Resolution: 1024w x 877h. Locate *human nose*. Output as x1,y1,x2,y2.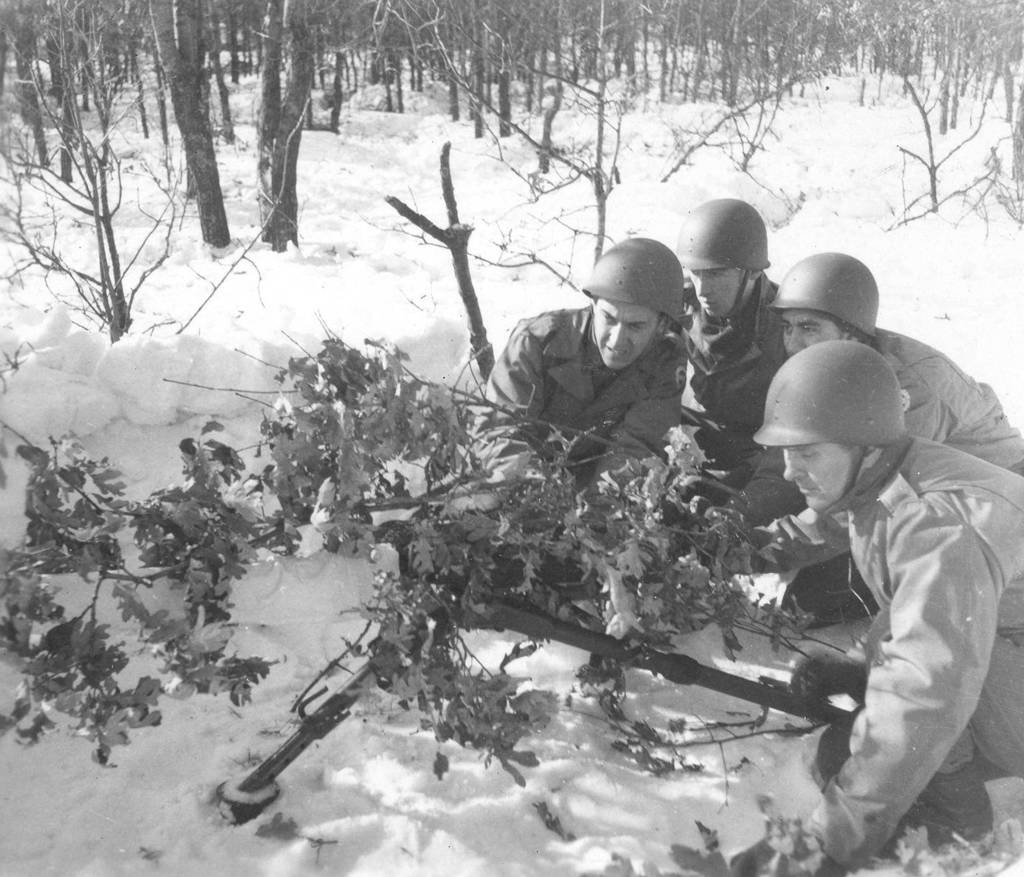
604,323,627,349.
